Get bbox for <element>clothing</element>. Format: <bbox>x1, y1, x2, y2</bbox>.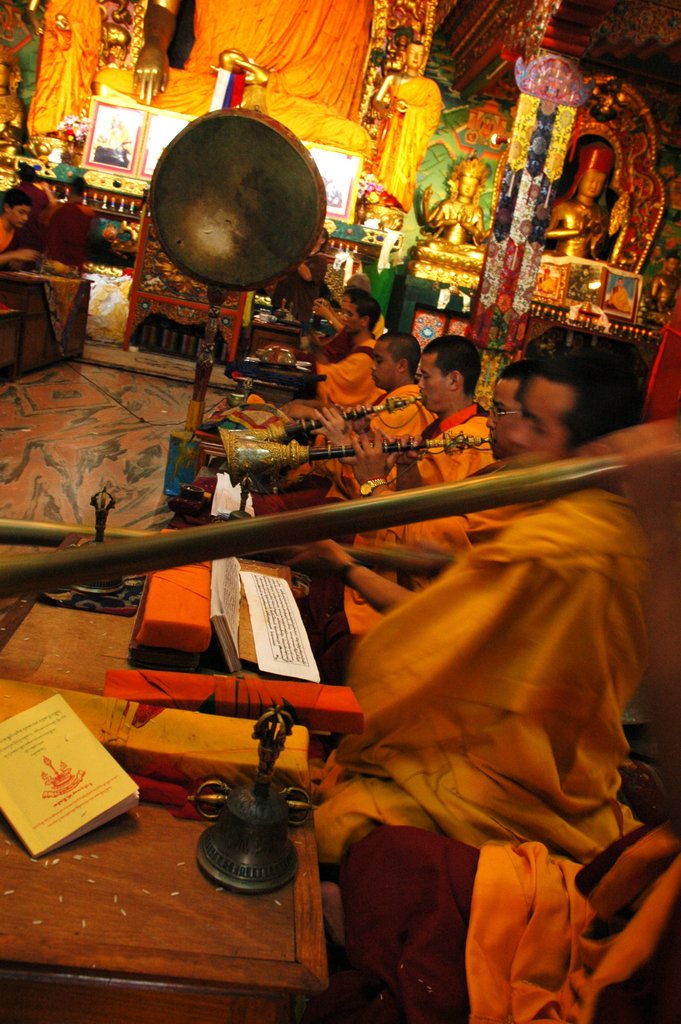
<bbox>22, 0, 103, 134</bbox>.
